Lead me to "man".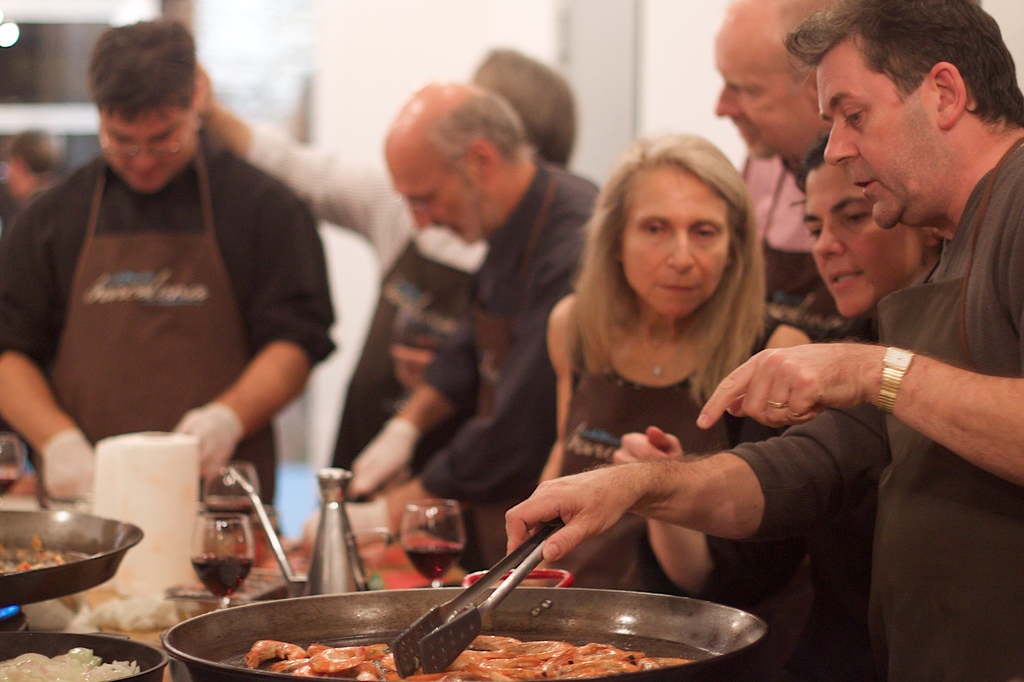
Lead to (left=502, top=0, right=1023, bottom=681).
